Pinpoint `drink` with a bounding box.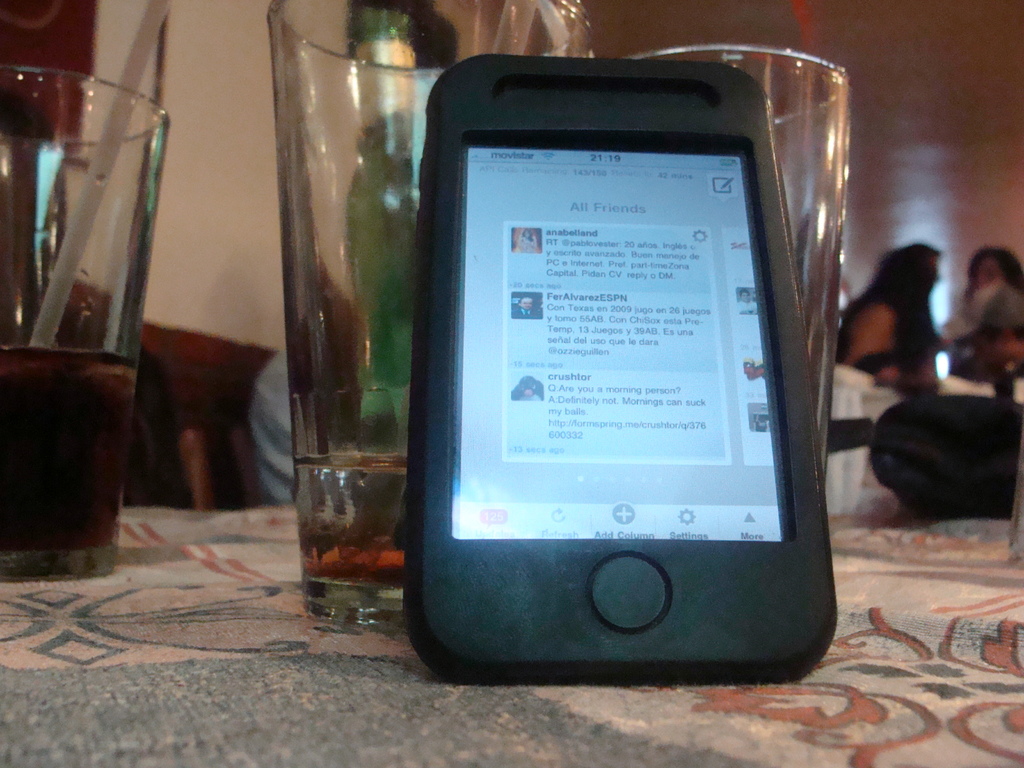
l=297, t=523, r=415, b=580.
